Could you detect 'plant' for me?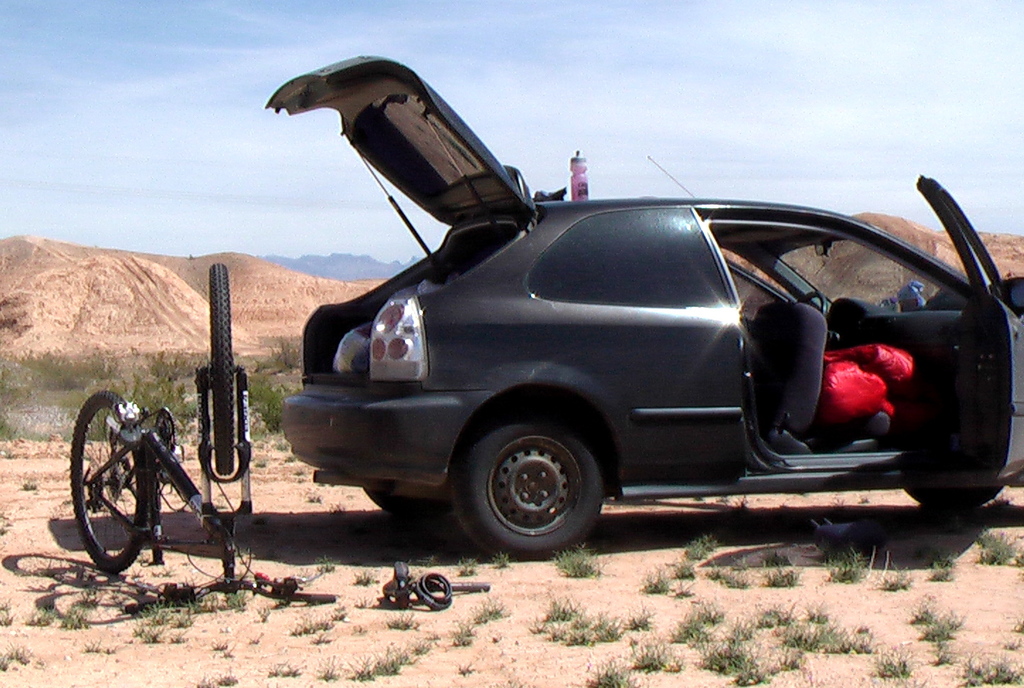
Detection result: {"x1": 729, "y1": 615, "x2": 755, "y2": 637}.
